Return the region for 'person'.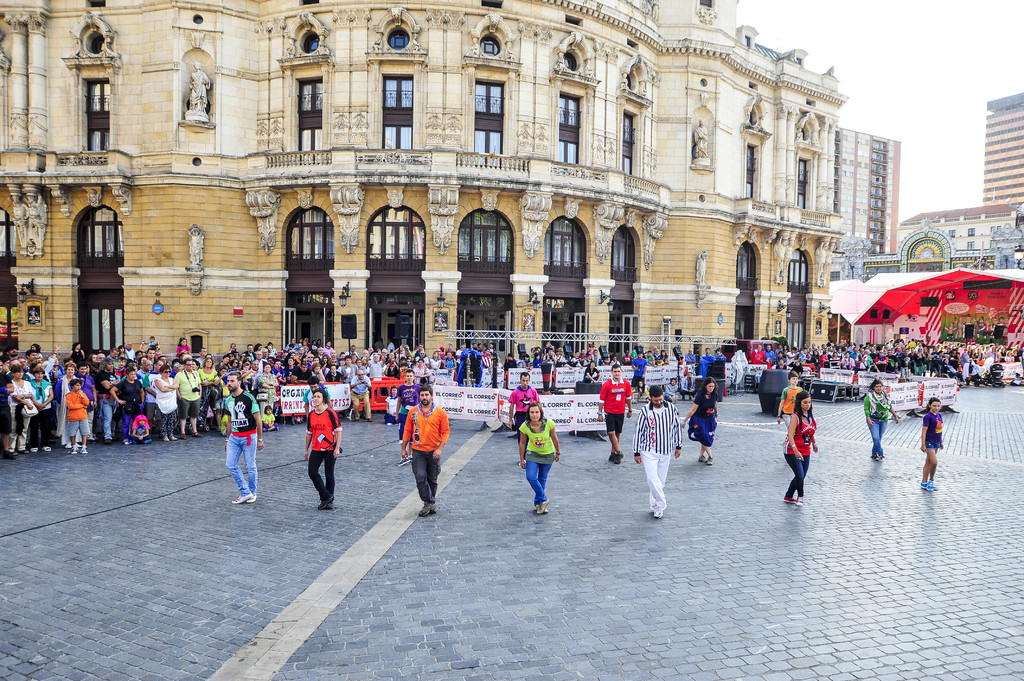
rect(25, 191, 45, 255).
